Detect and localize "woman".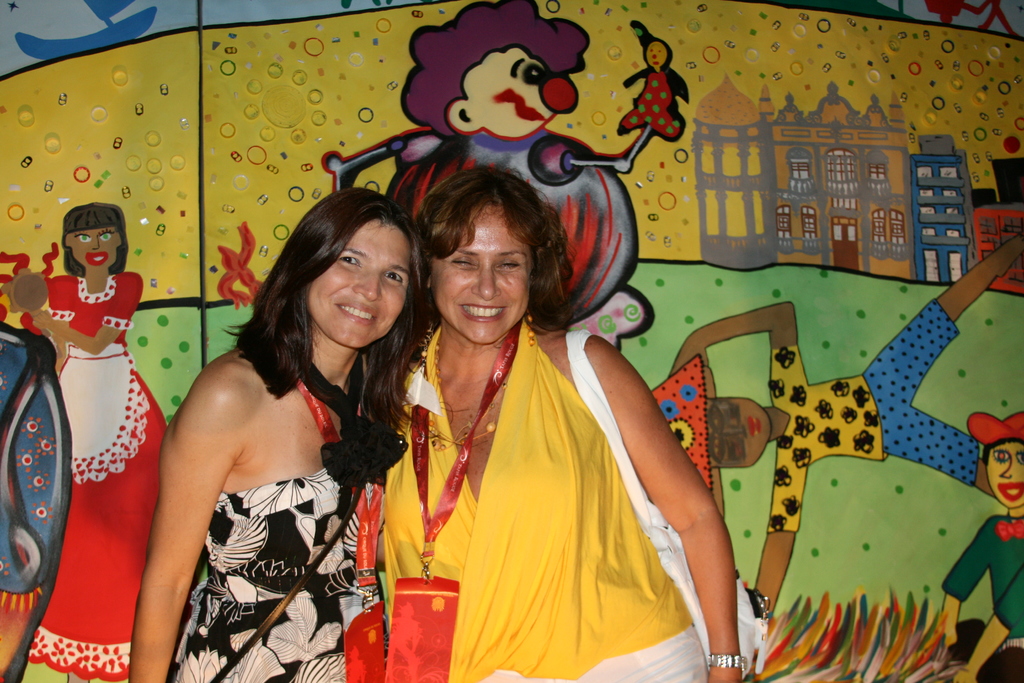
Localized at BBox(120, 185, 437, 682).
